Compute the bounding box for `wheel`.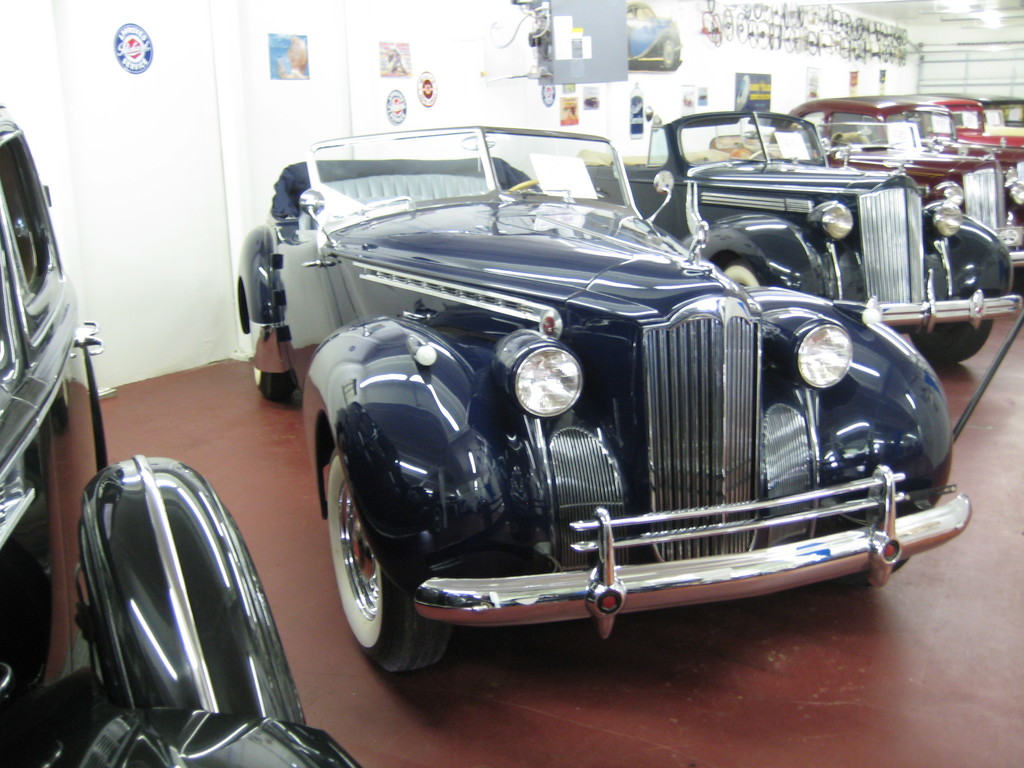
box=[317, 488, 440, 666].
